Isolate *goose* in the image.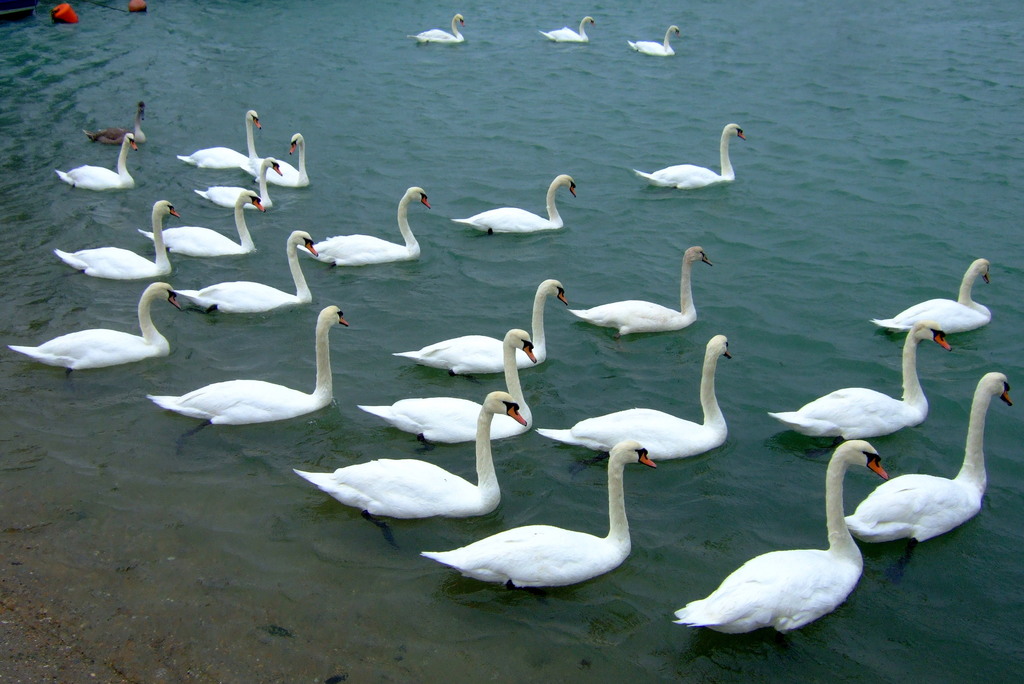
Isolated region: x1=540 y1=12 x2=600 y2=47.
